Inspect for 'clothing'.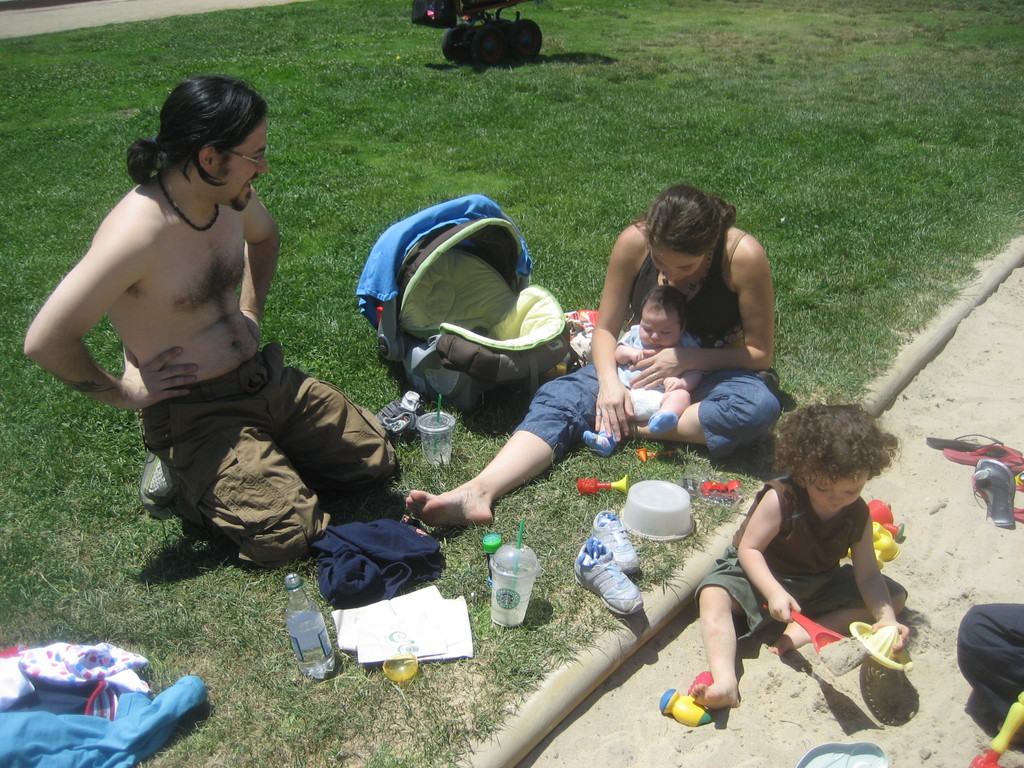
Inspection: [695,475,901,665].
